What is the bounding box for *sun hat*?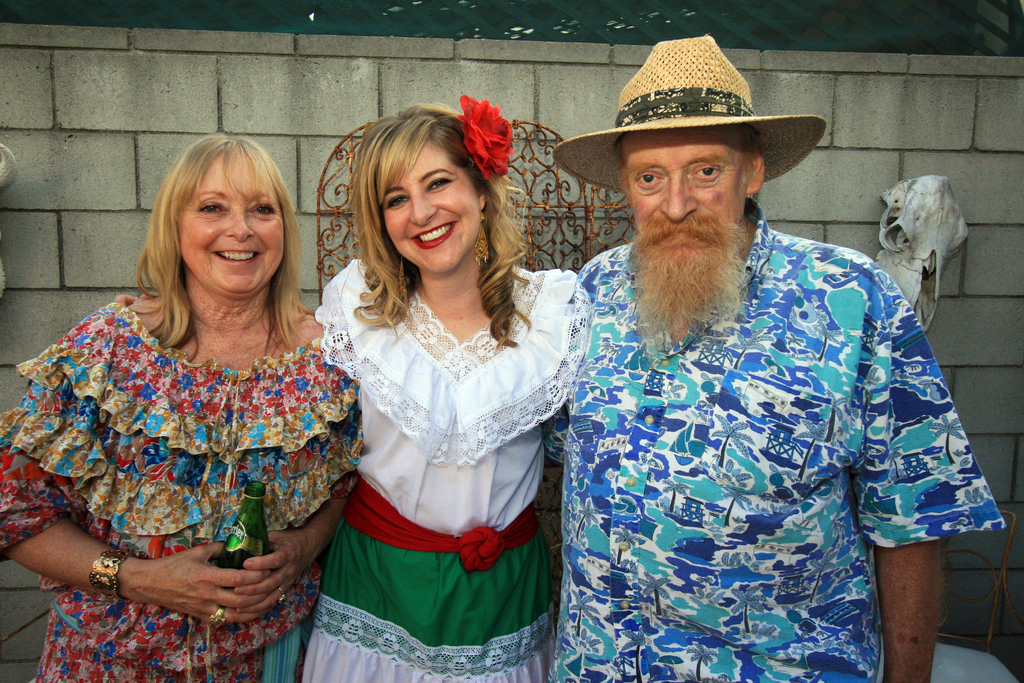
x1=555, y1=37, x2=829, y2=196.
